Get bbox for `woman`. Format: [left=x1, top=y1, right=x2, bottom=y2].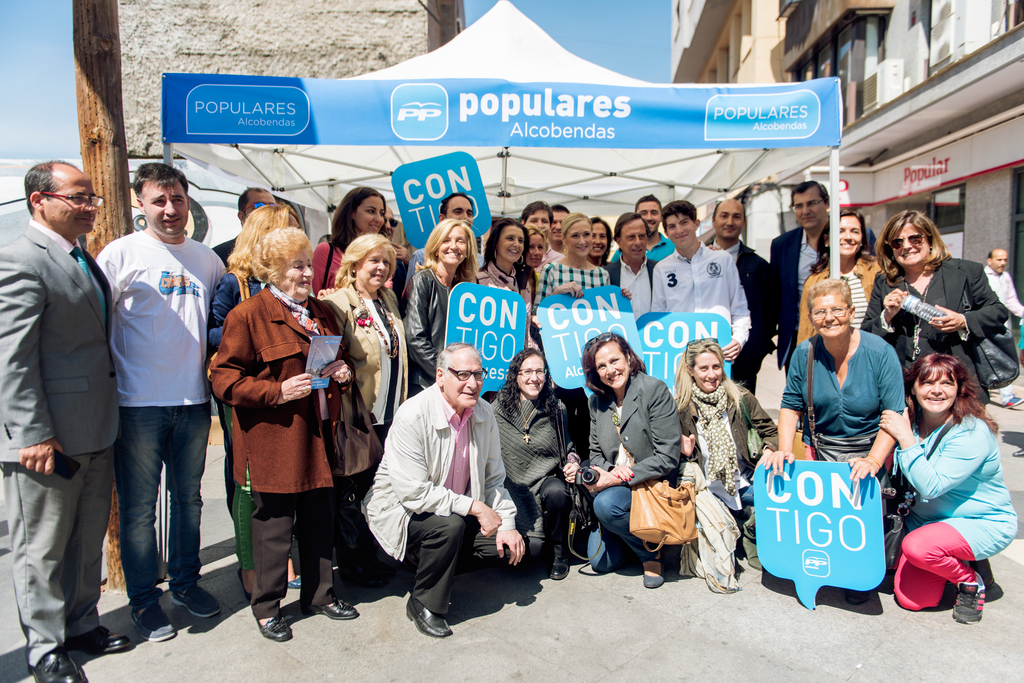
[left=885, top=357, right=1018, bottom=623].
